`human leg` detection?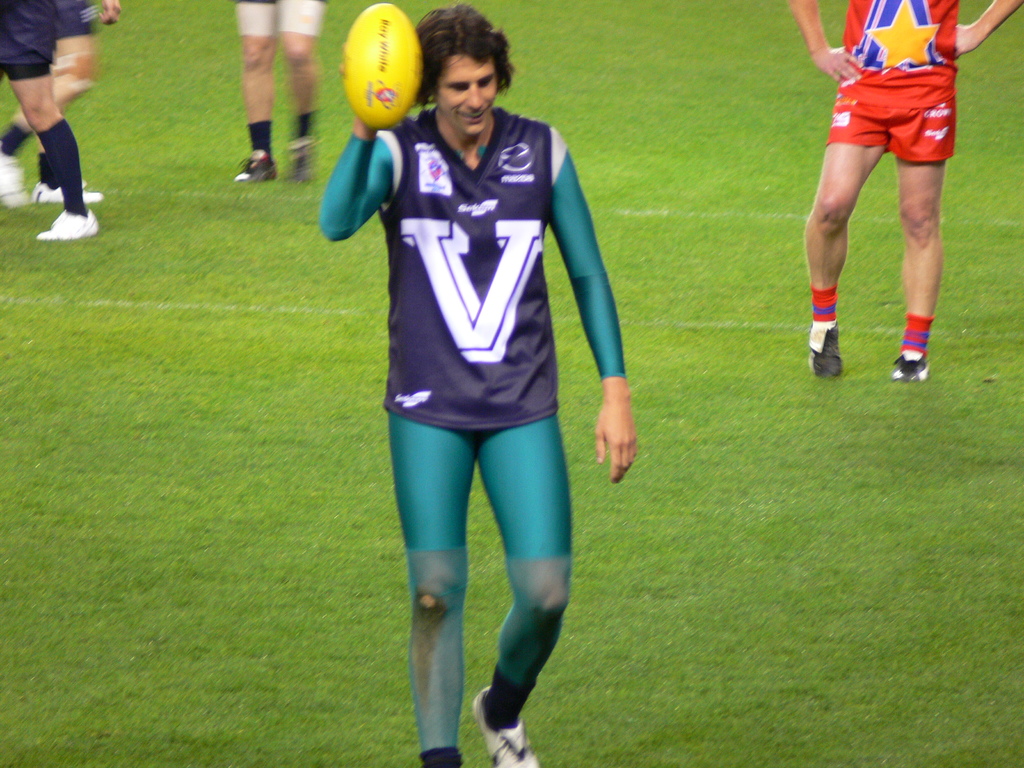
left=385, top=349, right=479, bottom=767
